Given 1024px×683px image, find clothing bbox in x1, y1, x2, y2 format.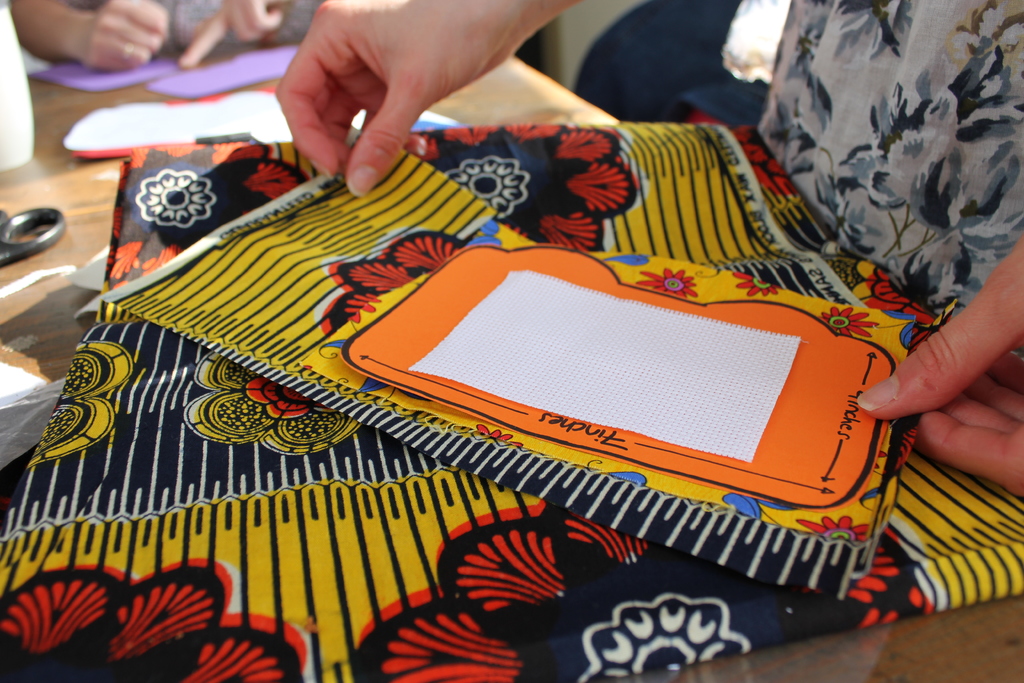
749, 0, 1023, 320.
